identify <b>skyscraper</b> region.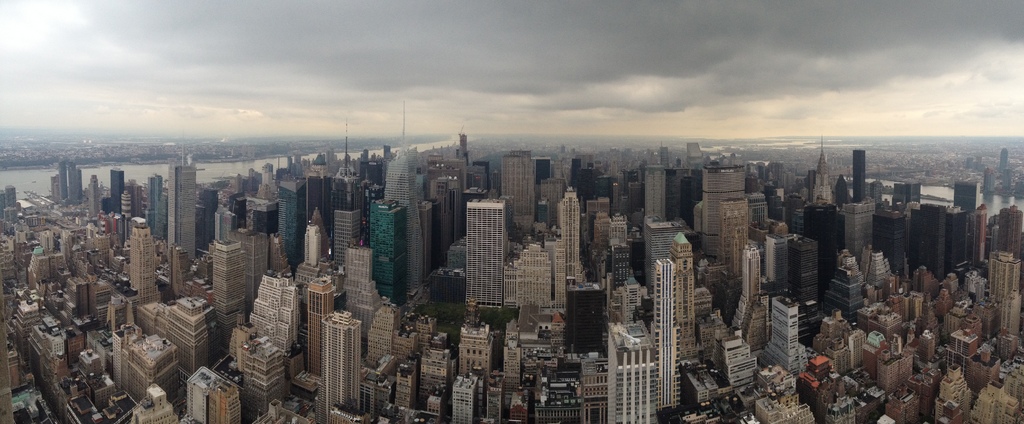
Region: 107:168:120:218.
